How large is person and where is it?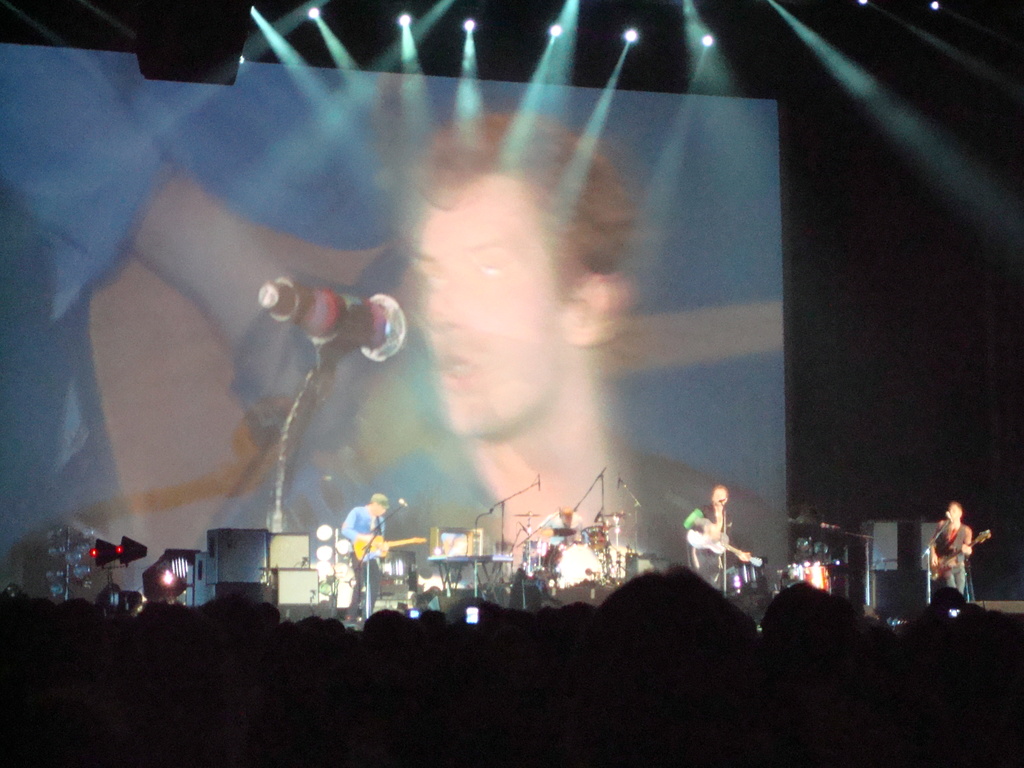
Bounding box: l=331, t=485, r=393, b=618.
